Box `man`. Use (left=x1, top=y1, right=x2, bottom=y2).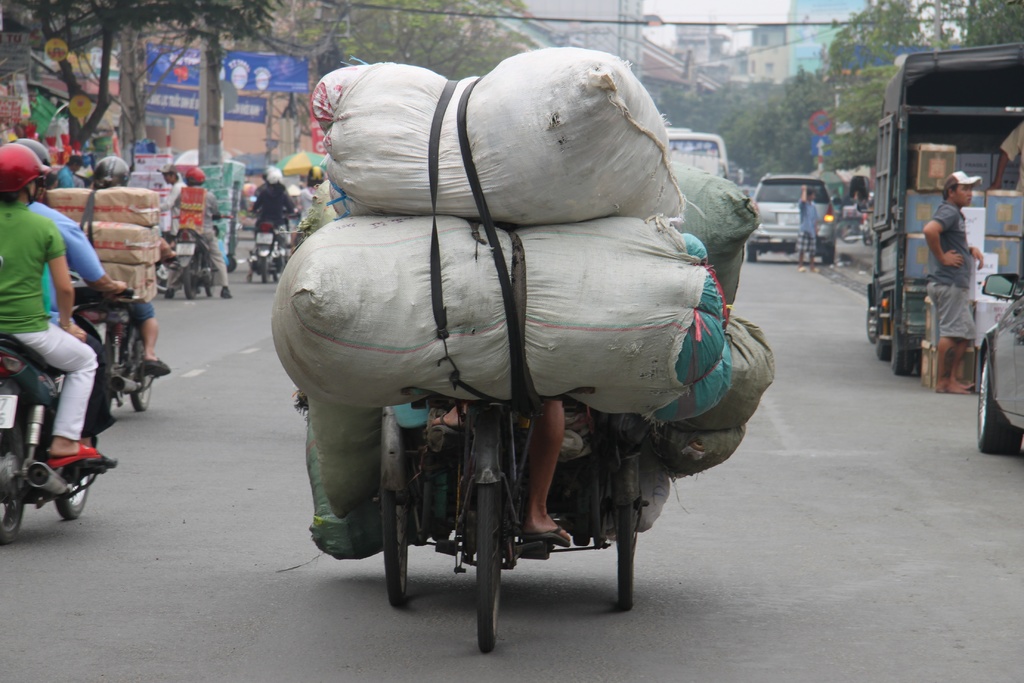
(left=154, top=169, right=238, bottom=298).
